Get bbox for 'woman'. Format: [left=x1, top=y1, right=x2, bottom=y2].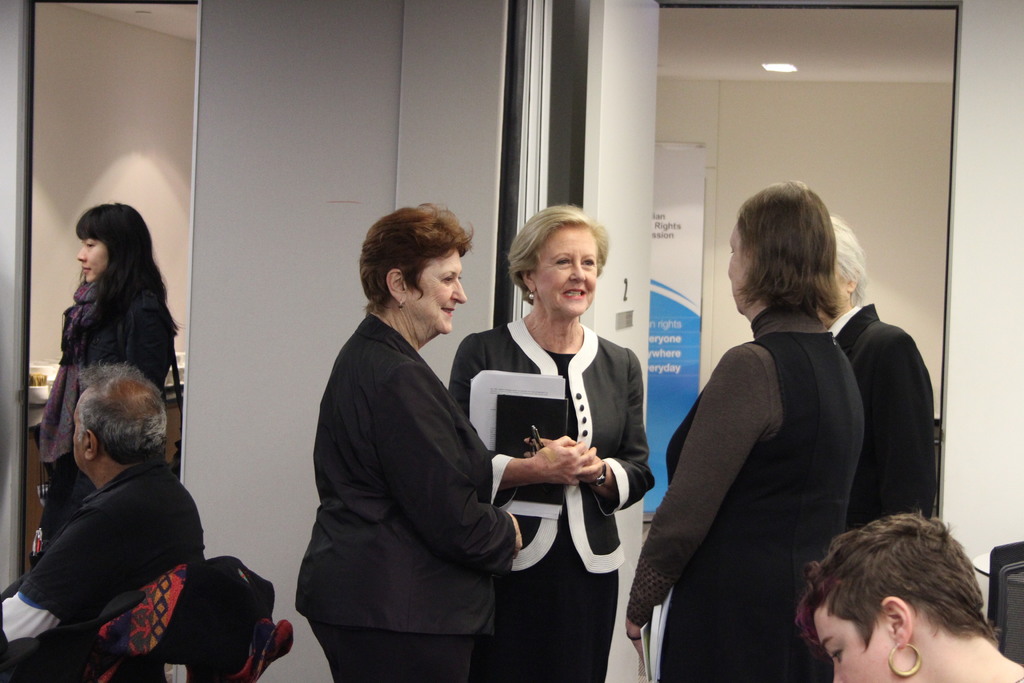
[left=793, top=504, right=1023, bottom=682].
